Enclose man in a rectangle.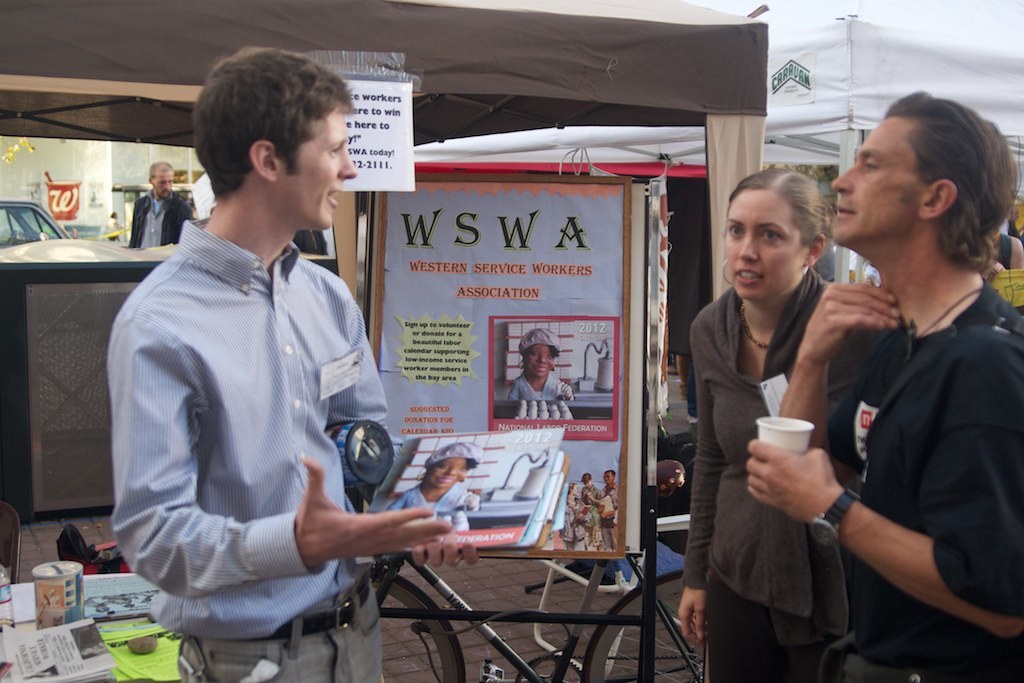
[left=376, top=442, right=469, bottom=518].
